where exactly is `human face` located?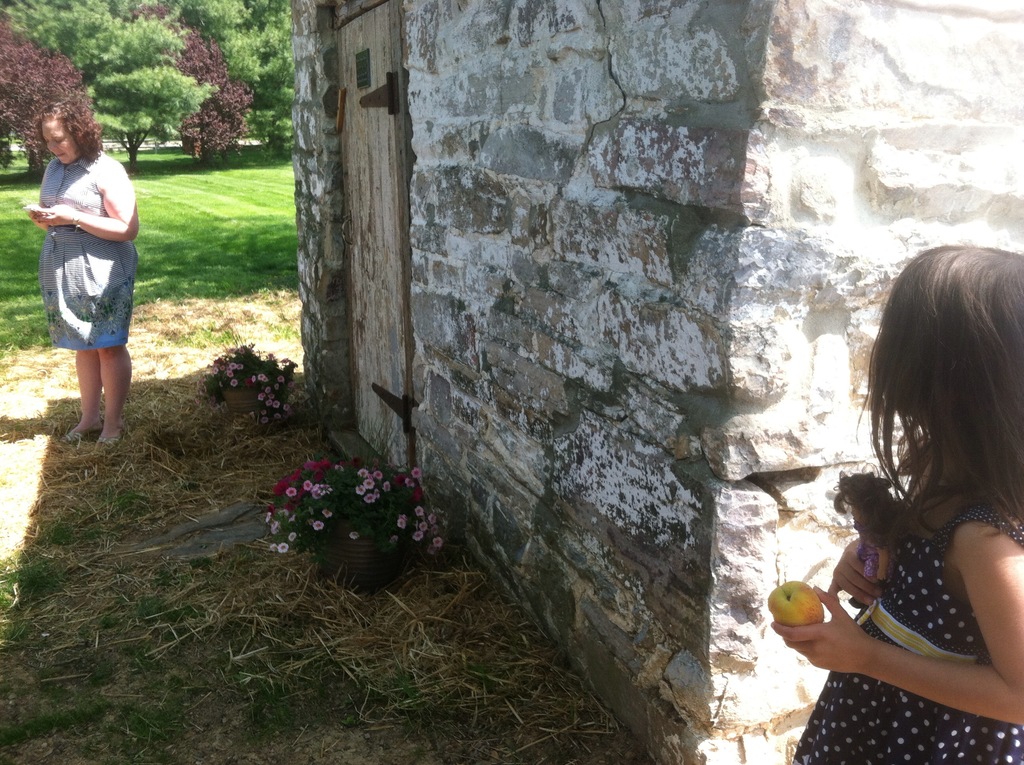
Its bounding box is x1=44, y1=122, x2=83, y2=164.
